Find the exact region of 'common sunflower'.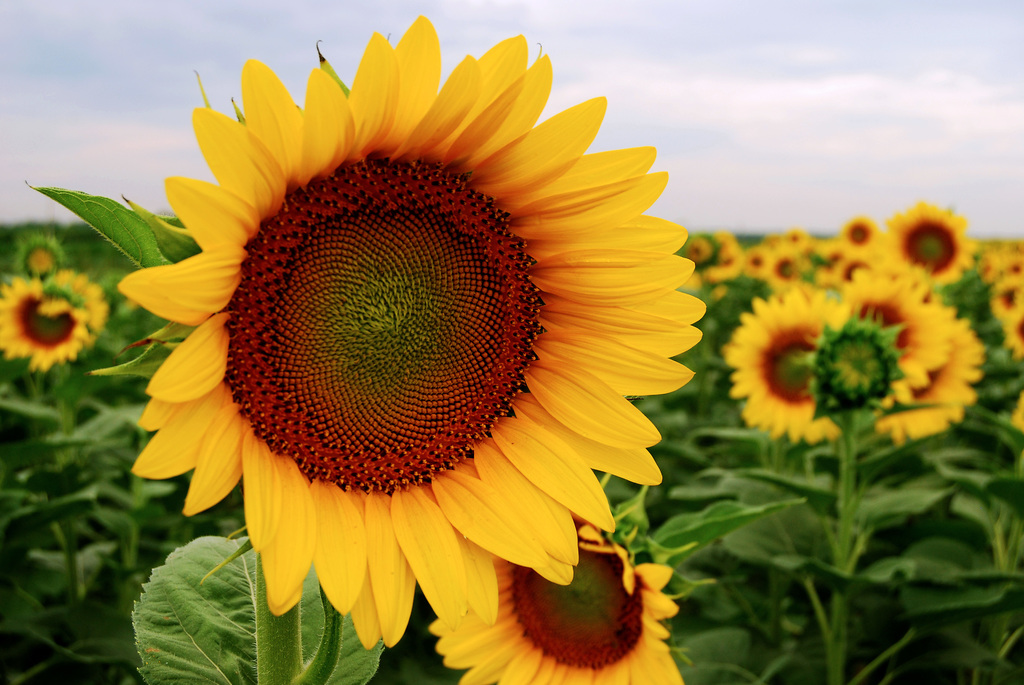
Exact region: rect(433, 530, 683, 684).
